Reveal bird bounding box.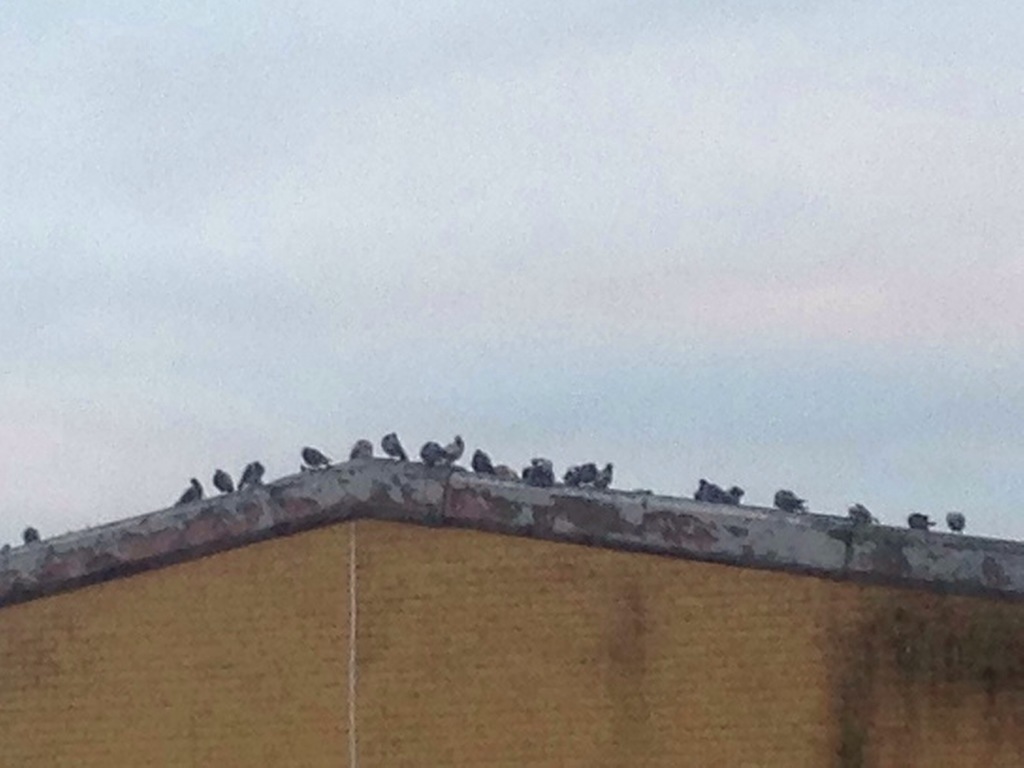
Revealed: x1=380 y1=430 x2=410 y2=463.
